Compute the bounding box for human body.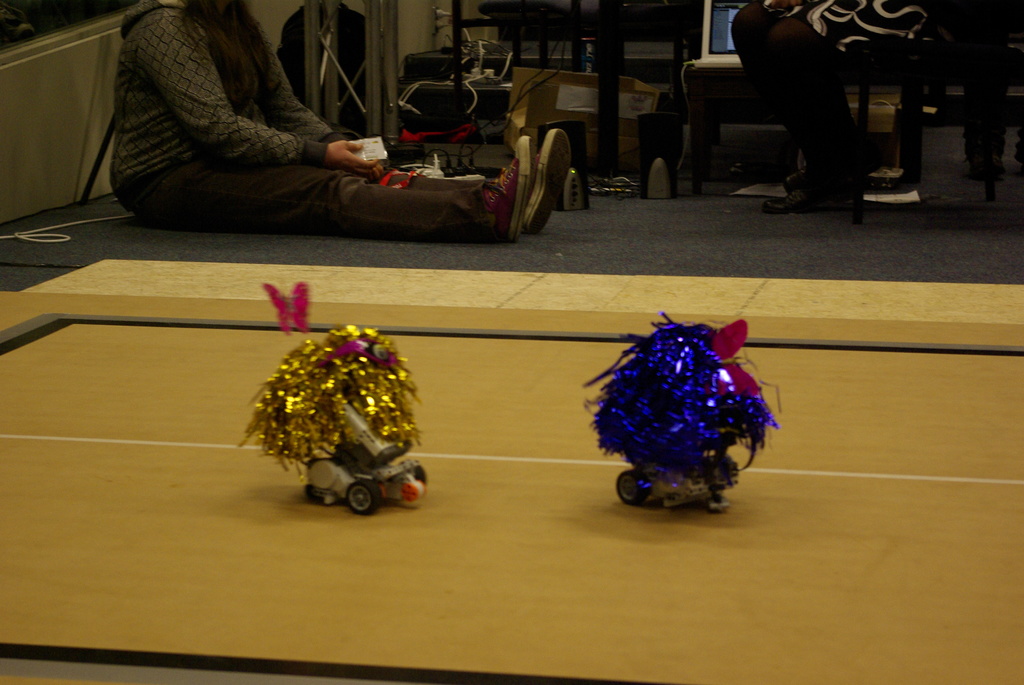
<box>110,0,568,242</box>.
